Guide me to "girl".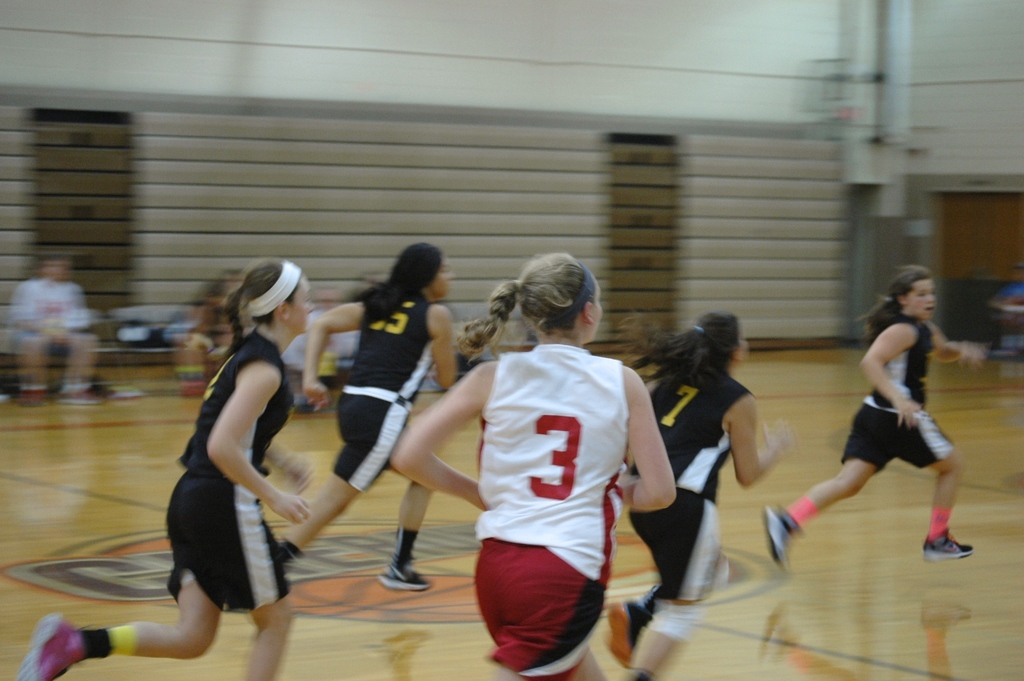
Guidance: [275,237,459,590].
